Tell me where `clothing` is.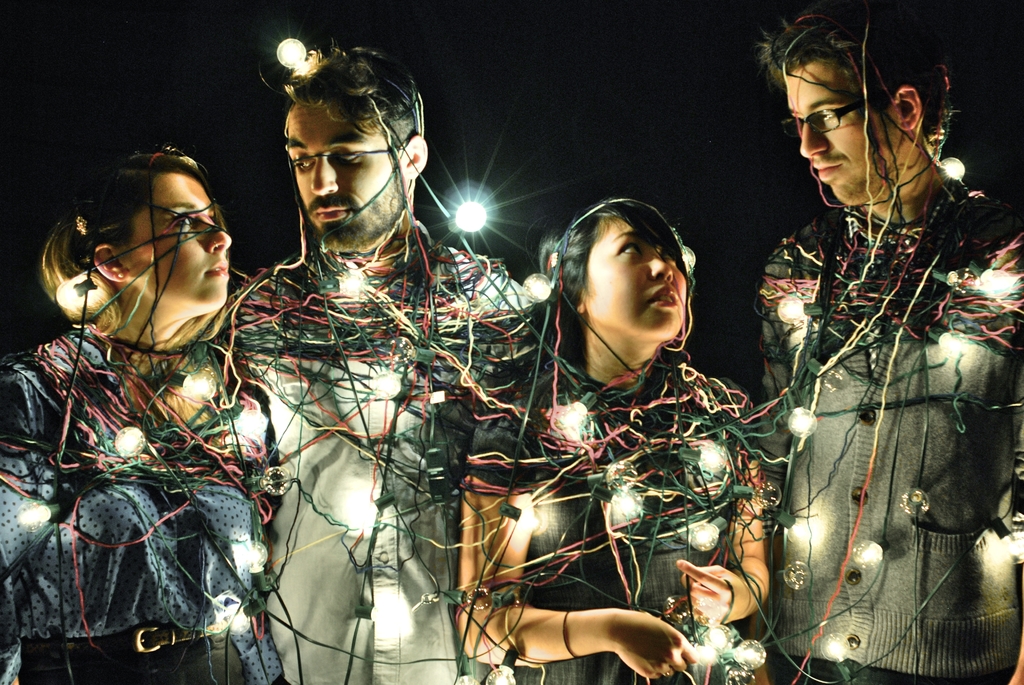
`clothing` is at box=[748, 91, 1008, 658].
